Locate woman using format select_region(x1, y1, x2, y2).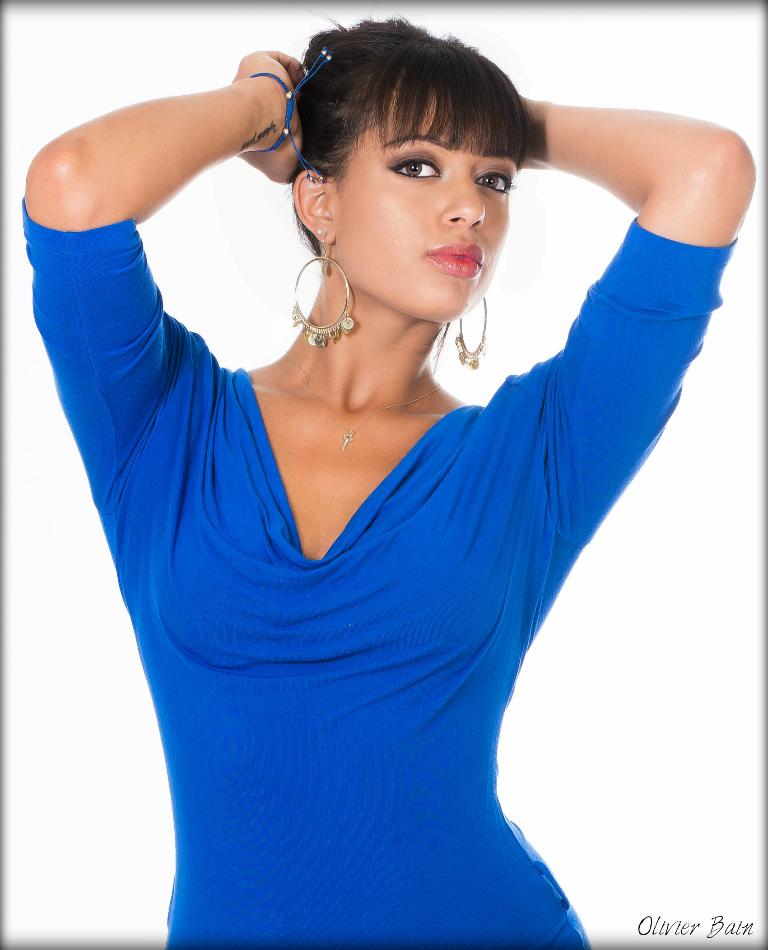
select_region(35, 0, 726, 949).
